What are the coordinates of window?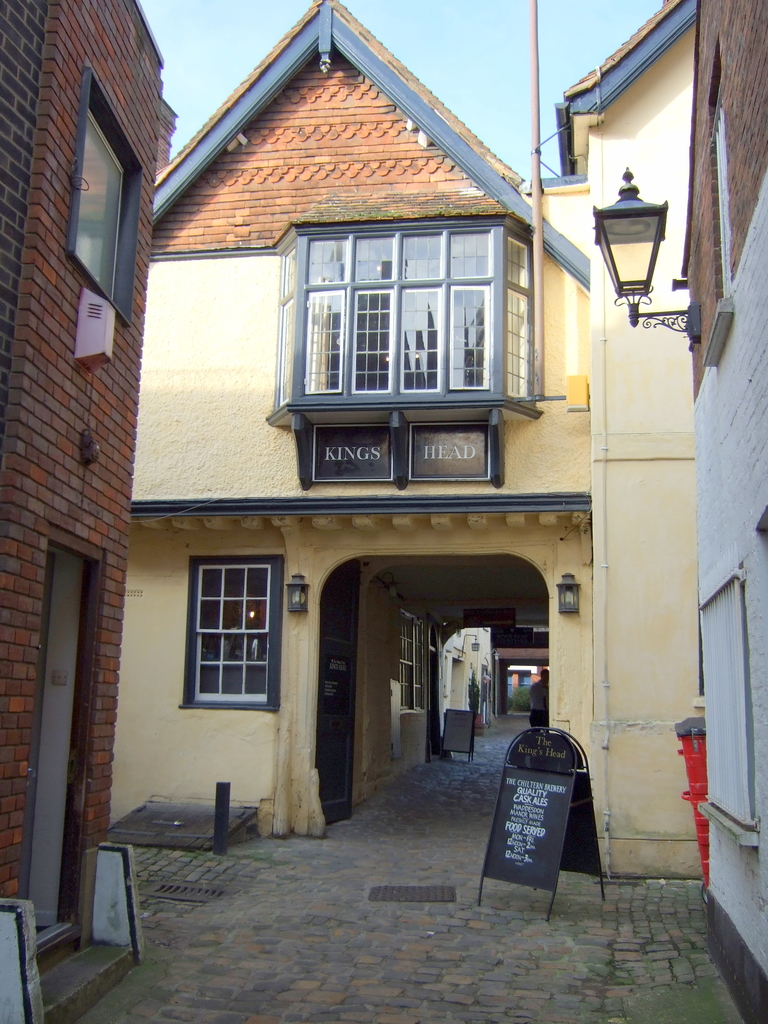
BBox(67, 64, 145, 323).
